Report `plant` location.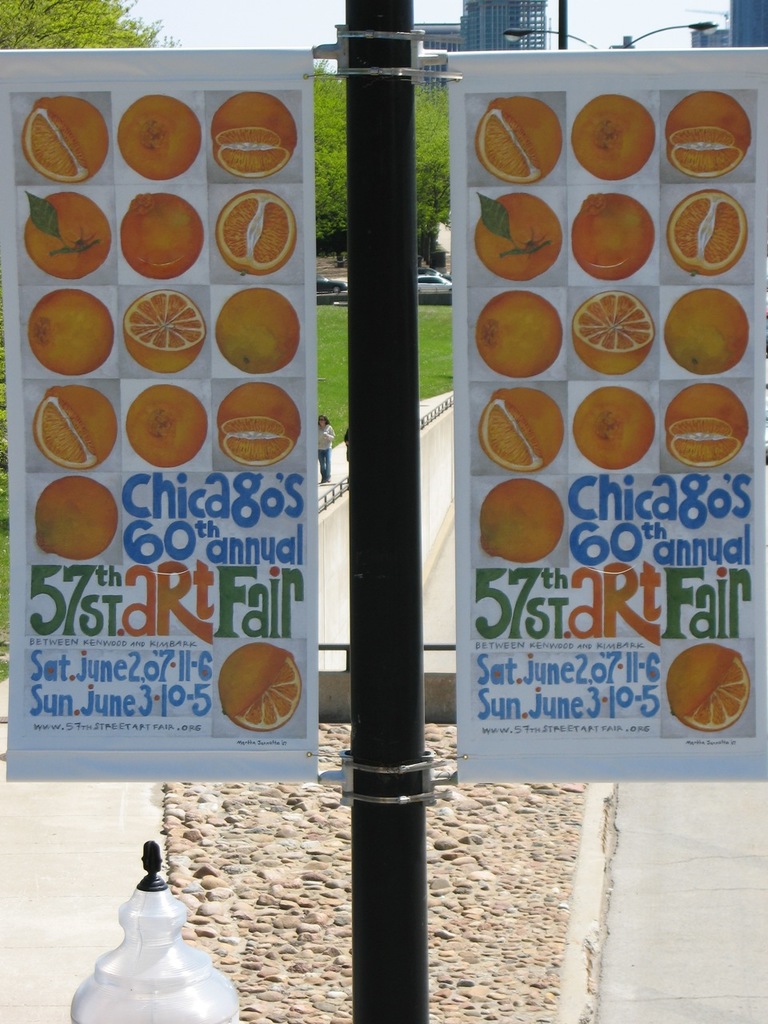
Report: {"left": 315, "top": 303, "right": 352, "bottom": 446}.
